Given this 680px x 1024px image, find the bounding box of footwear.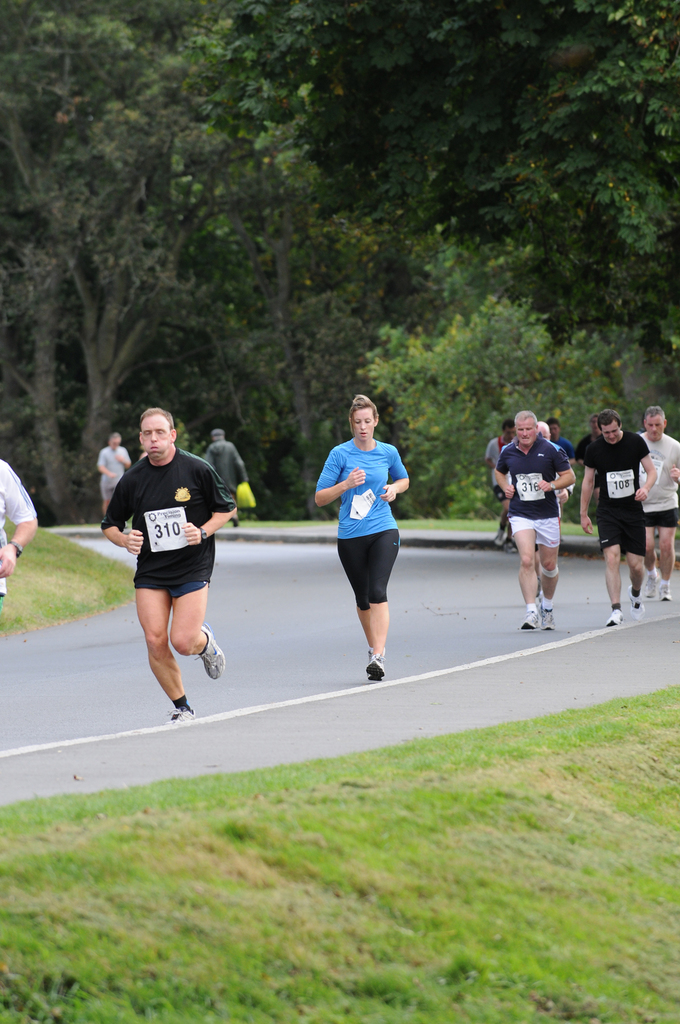
Rect(541, 604, 555, 632).
